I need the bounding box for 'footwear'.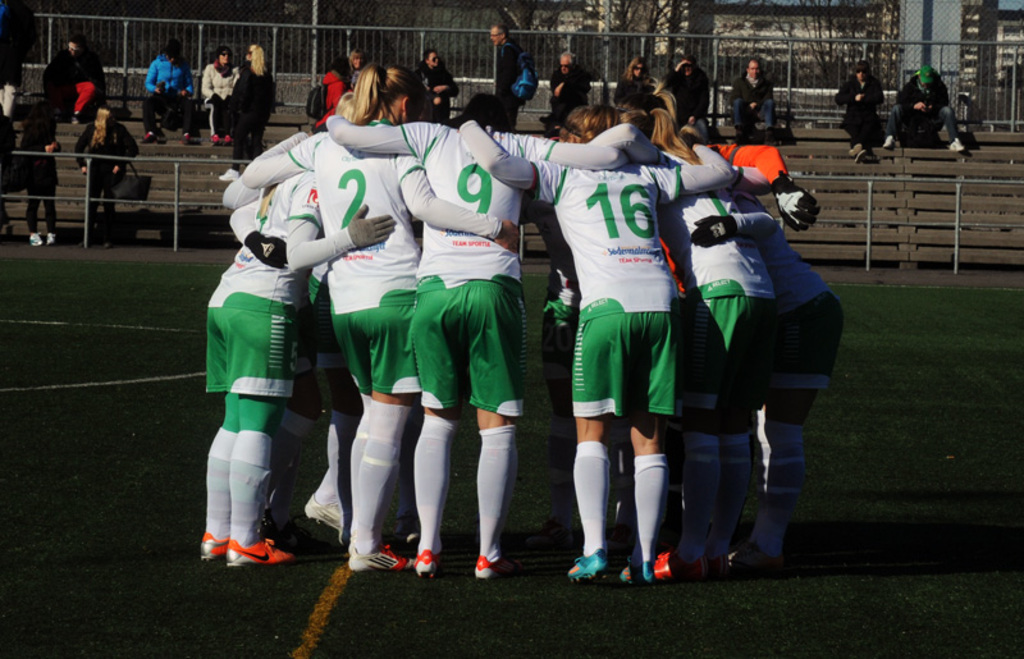
Here it is: box=[200, 438, 262, 568].
